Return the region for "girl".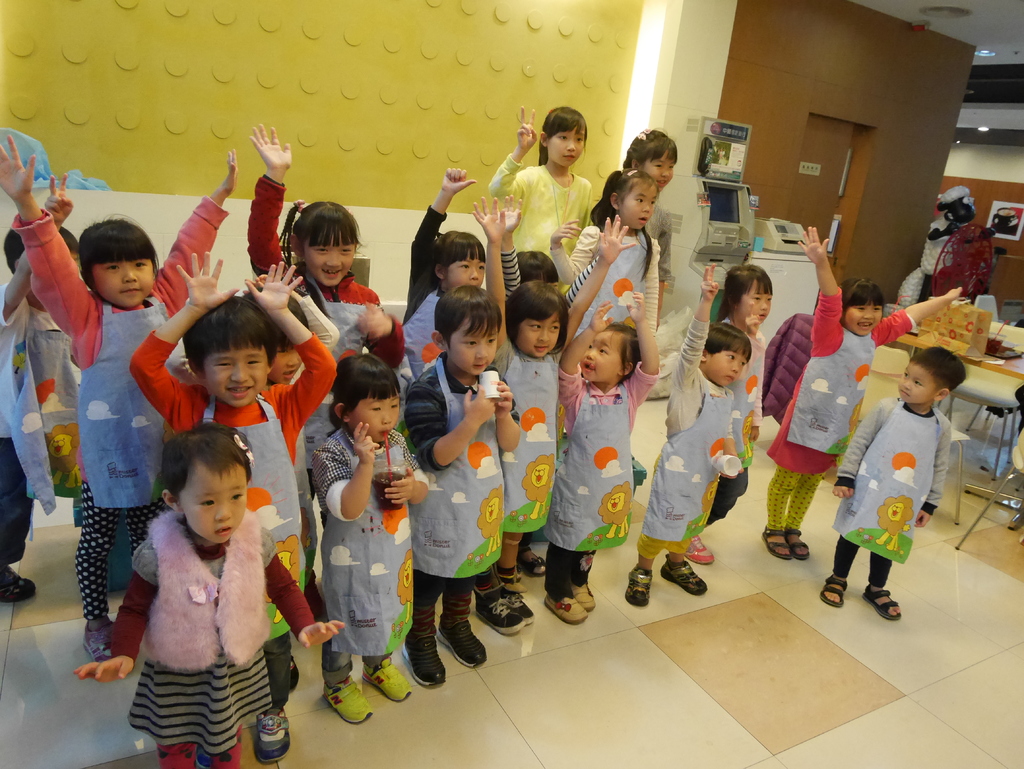
474/194/636/631.
